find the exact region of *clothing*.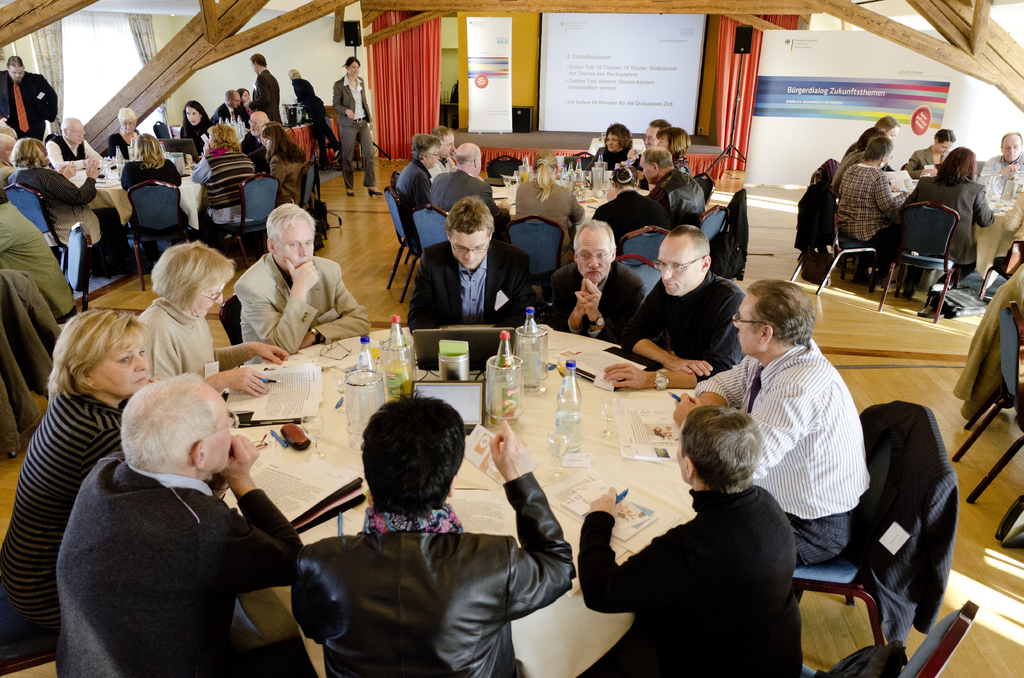
Exact region: BBox(579, 451, 812, 664).
